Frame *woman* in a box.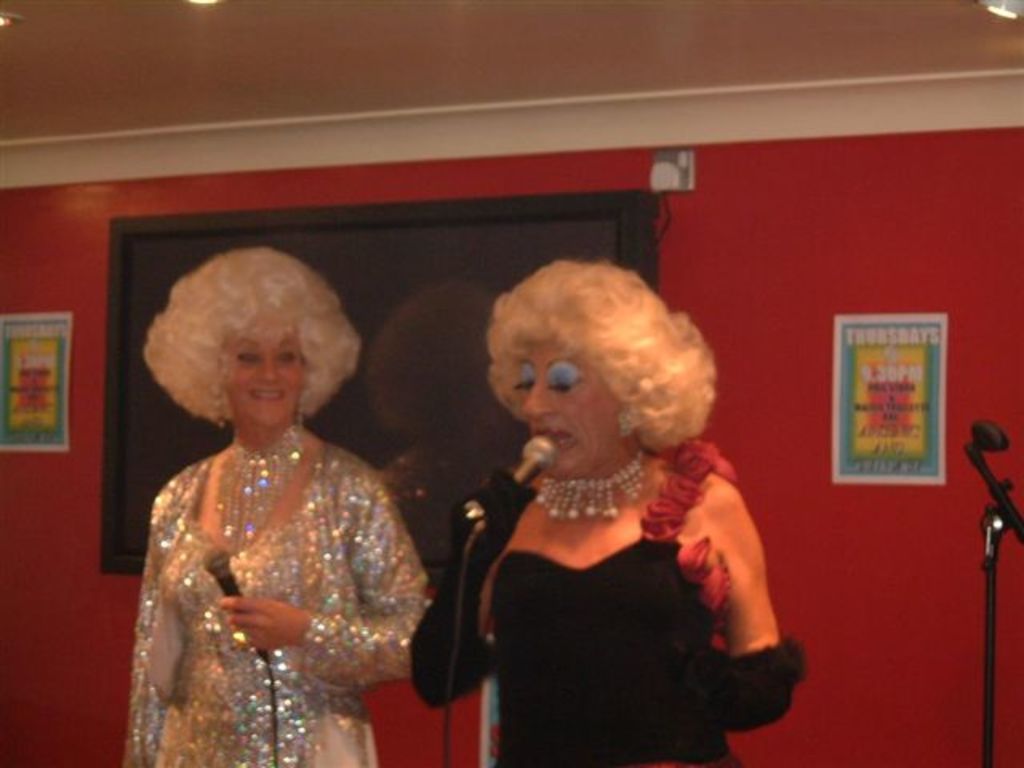
[408,261,802,766].
